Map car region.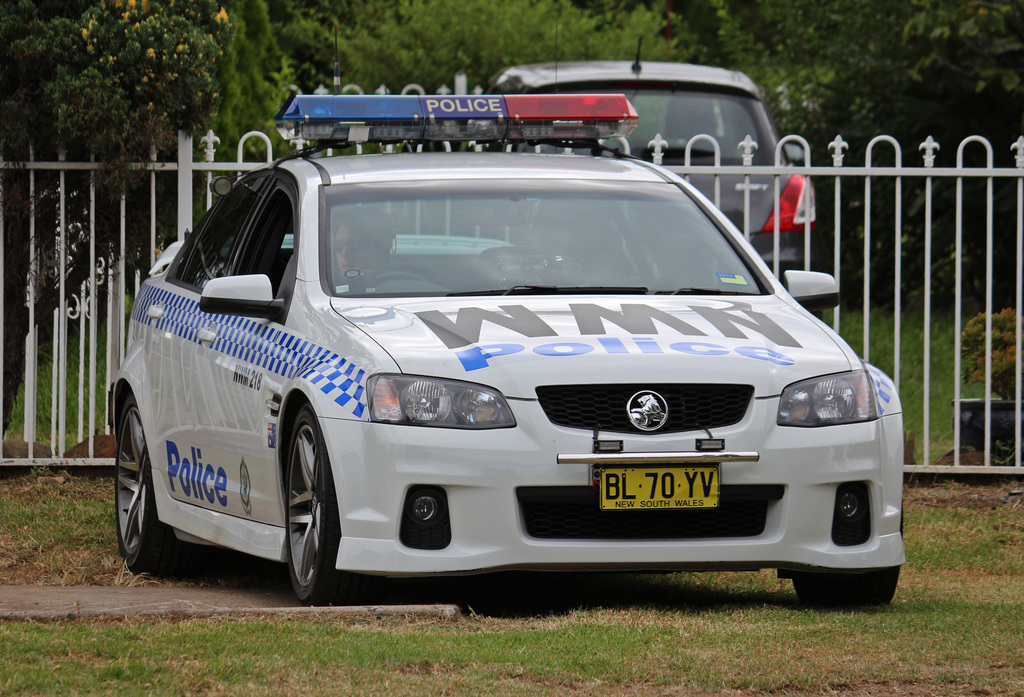
Mapped to select_region(113, 23, 903, 609).
